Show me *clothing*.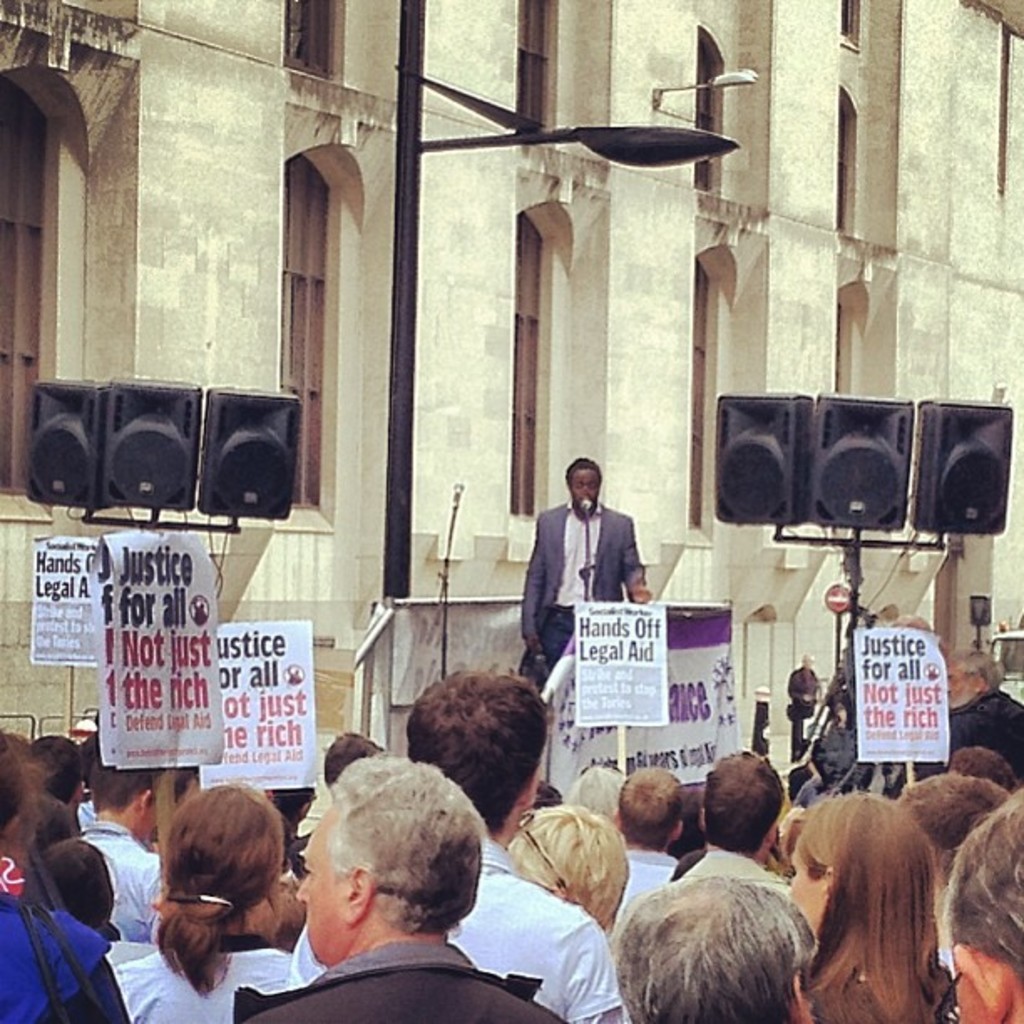
*clothing* is here: [left=909, top=689, right=1022, bottom=793].
